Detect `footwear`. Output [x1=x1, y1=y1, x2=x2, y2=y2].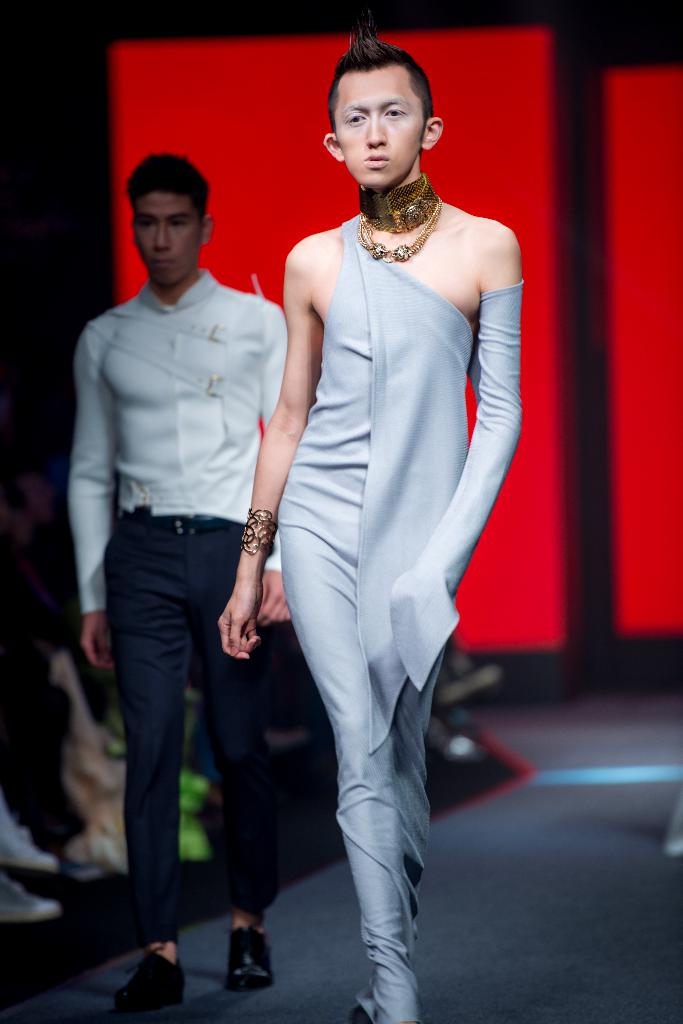
[x1=108, y1=942, x2=191, y2=1023].
